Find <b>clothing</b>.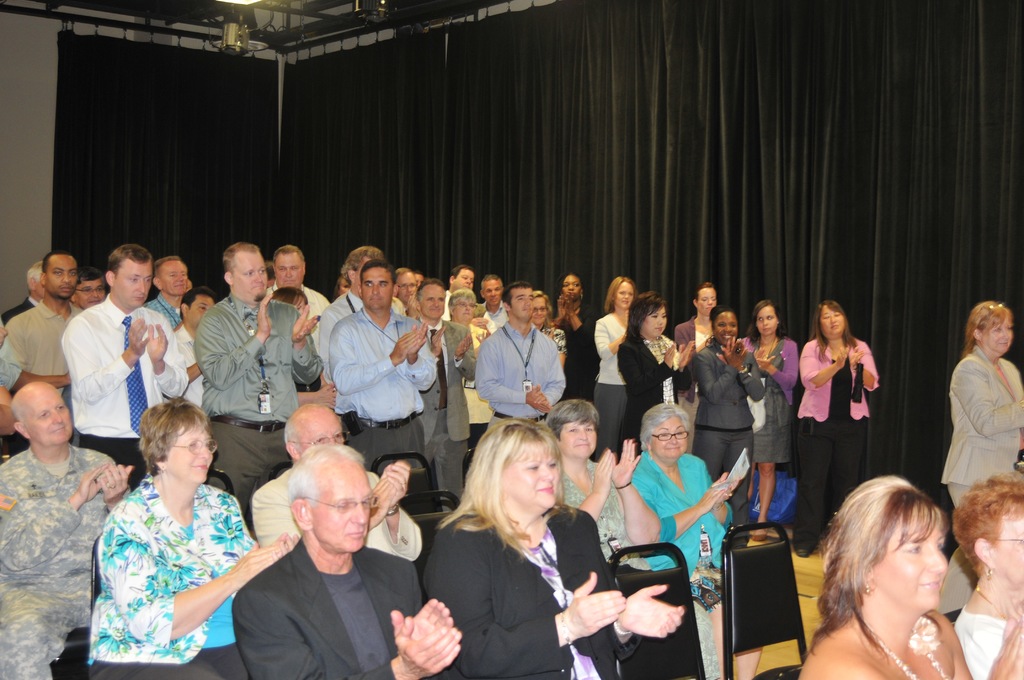
230,540,425,679.
